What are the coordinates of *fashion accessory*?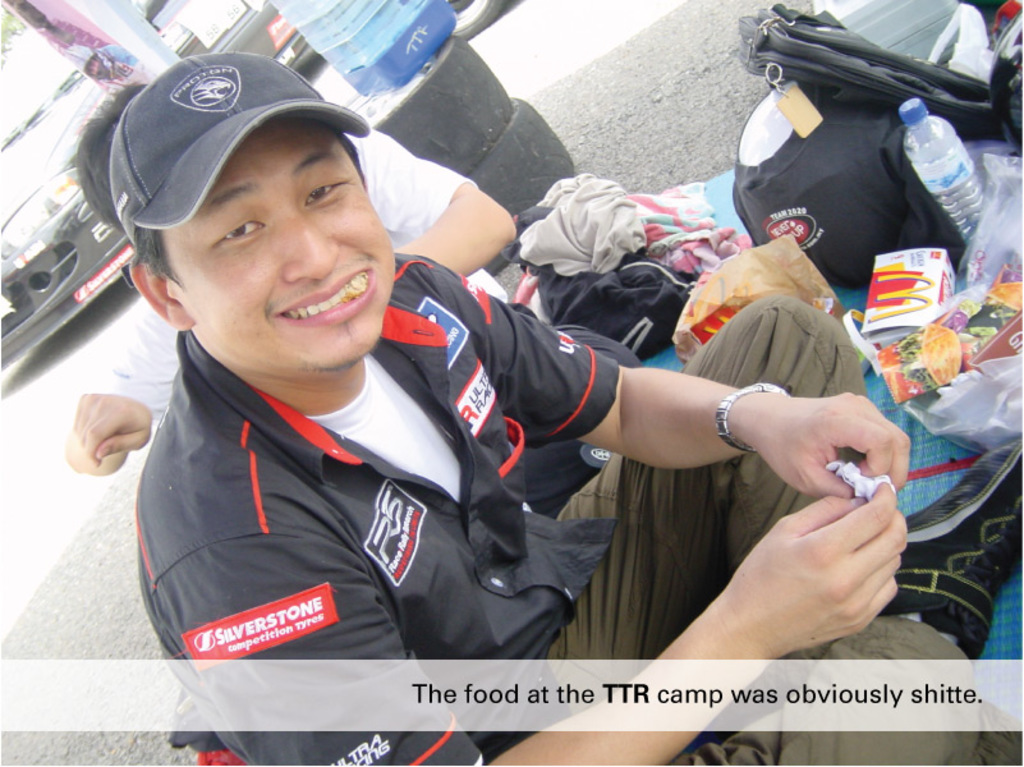
left=111, top=51, right=372, bottom=233.
